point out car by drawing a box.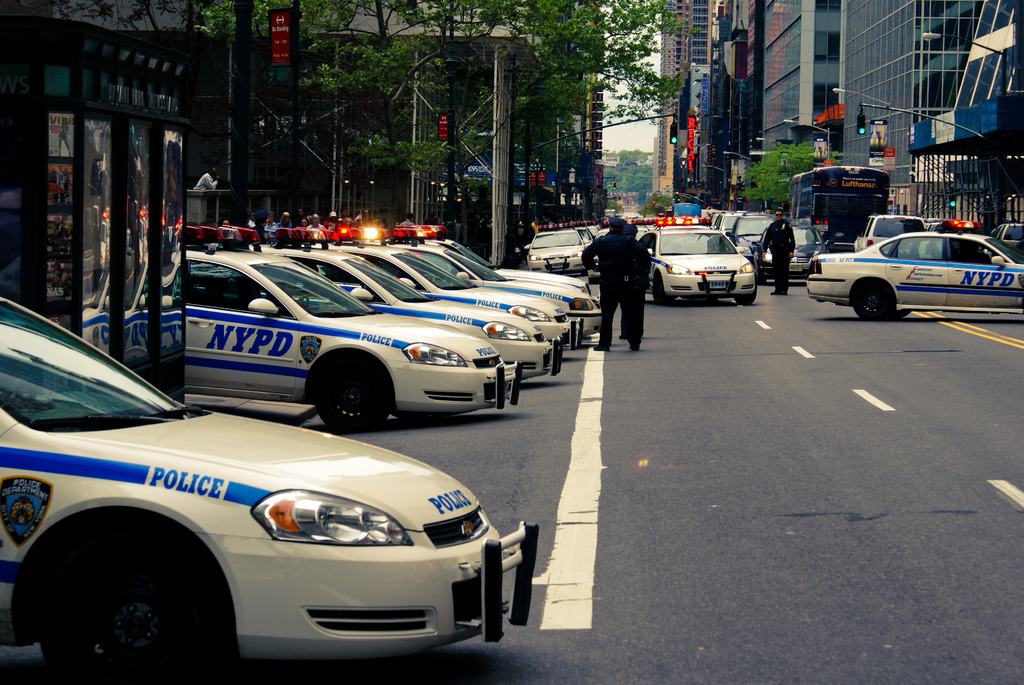
(left=804, top=219, right=1023, bottom=325).
